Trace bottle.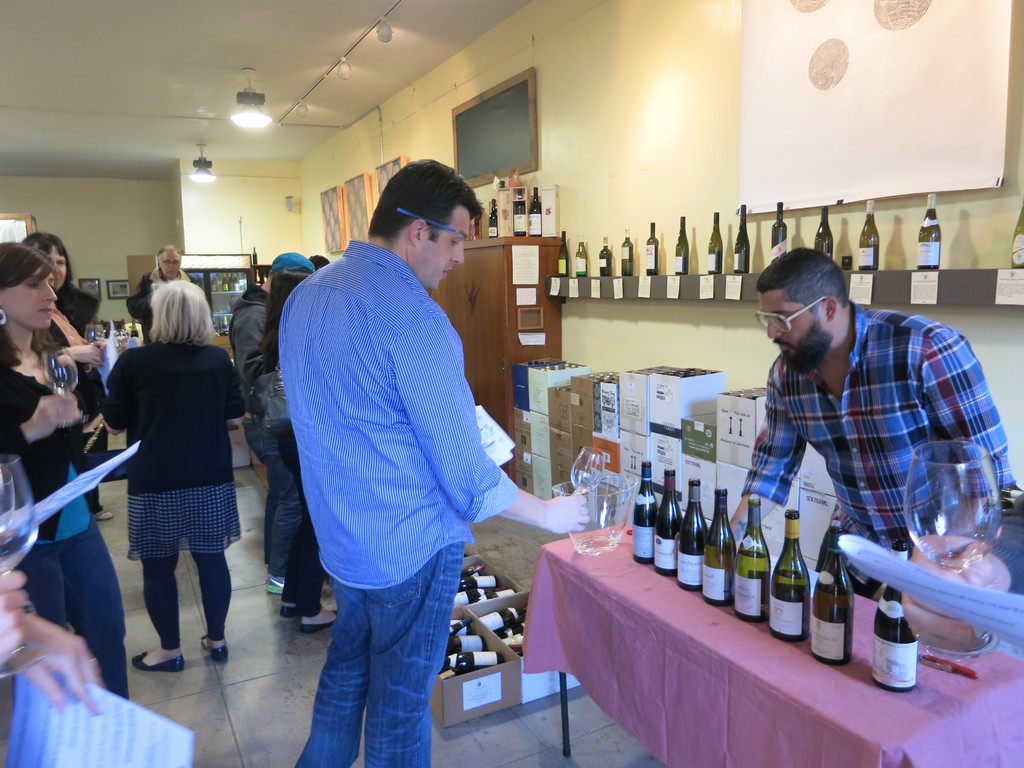
Traced to [x1=669, y1=213, x2=687, y2=274].
